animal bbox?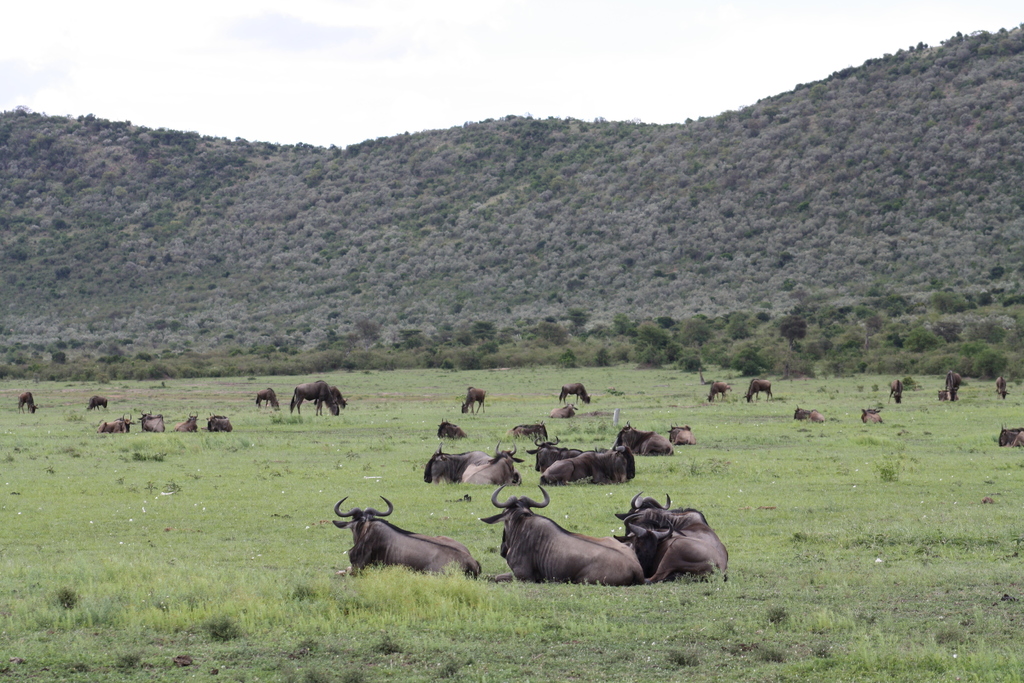
{"left": 883, "top": 379, "right": 903, "bottom": 406}
